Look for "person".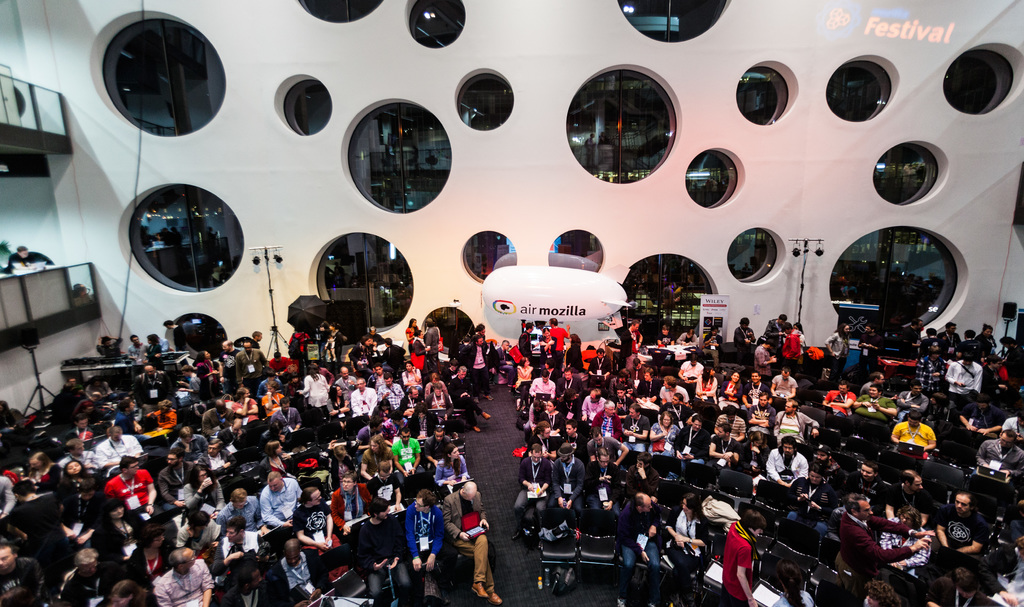
Found: detection(922, 324, 941, 344).
